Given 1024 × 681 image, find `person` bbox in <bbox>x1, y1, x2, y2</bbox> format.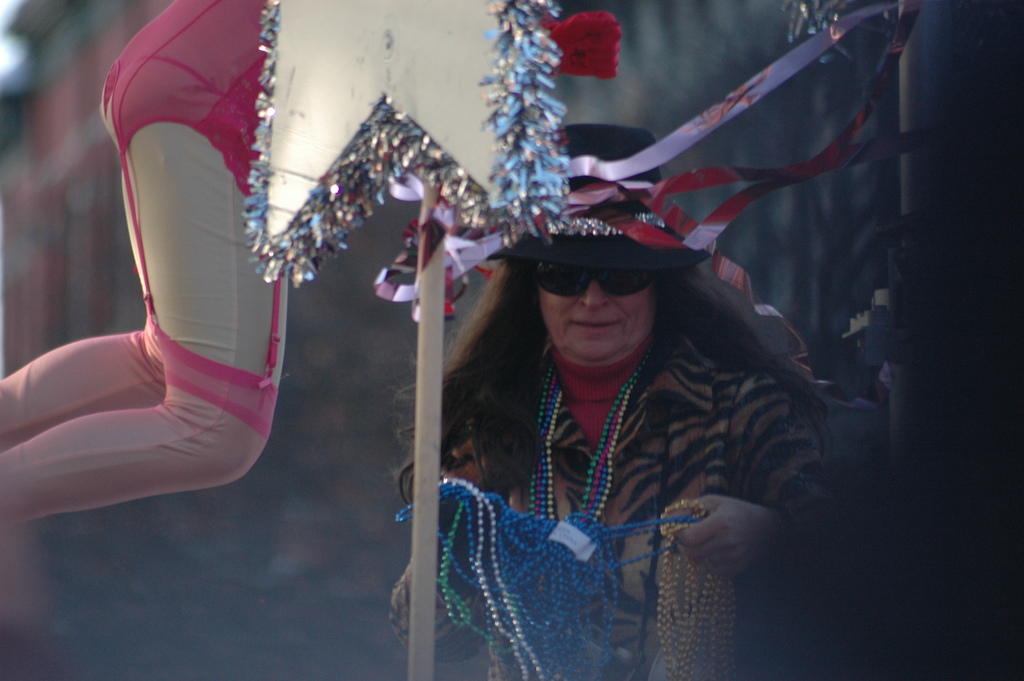
<bbox>337, 172, 890, 676</bbox>.
